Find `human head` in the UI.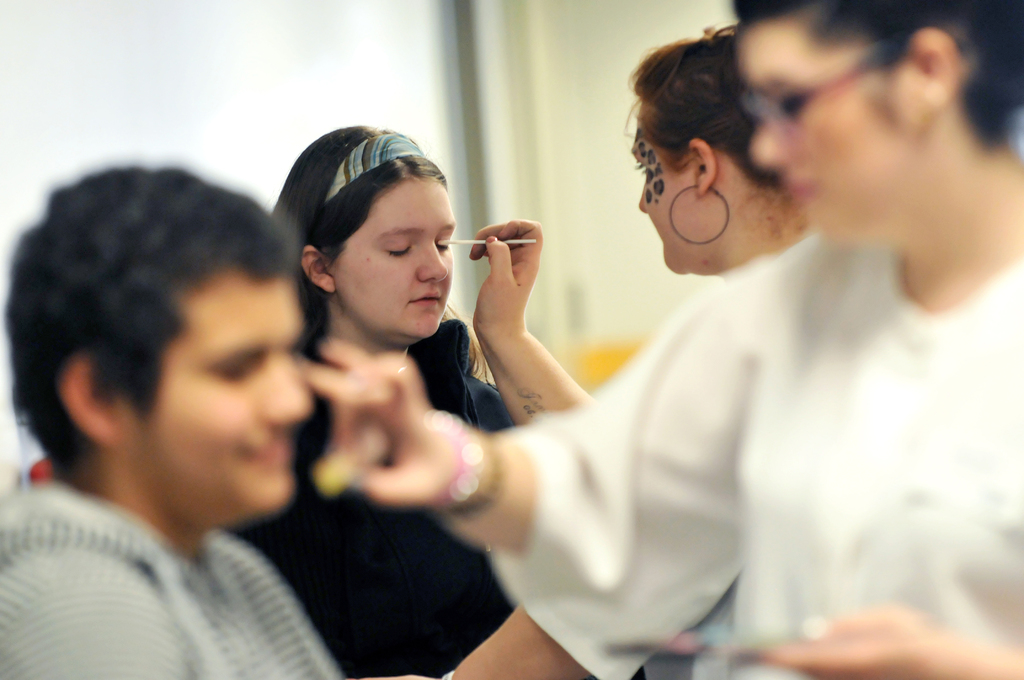
UI element at <bbox>52, 149, 295, 511</bbox>.
